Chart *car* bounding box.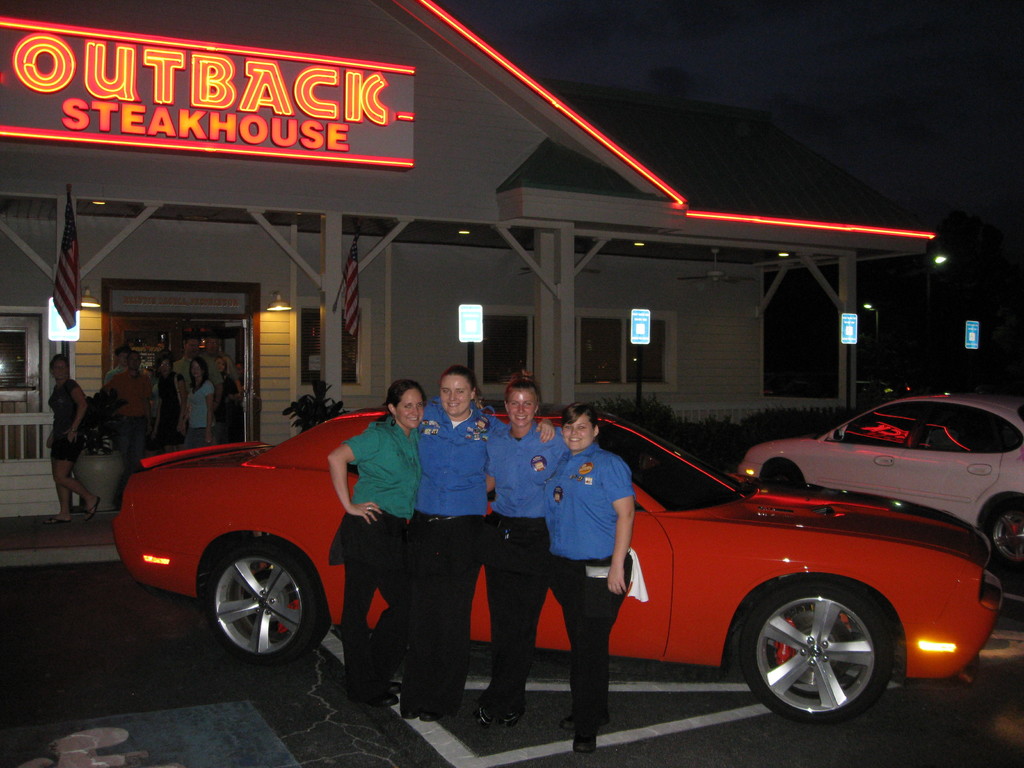
Charted: <bbox>734, 390, 1023, 577</bbox>.
